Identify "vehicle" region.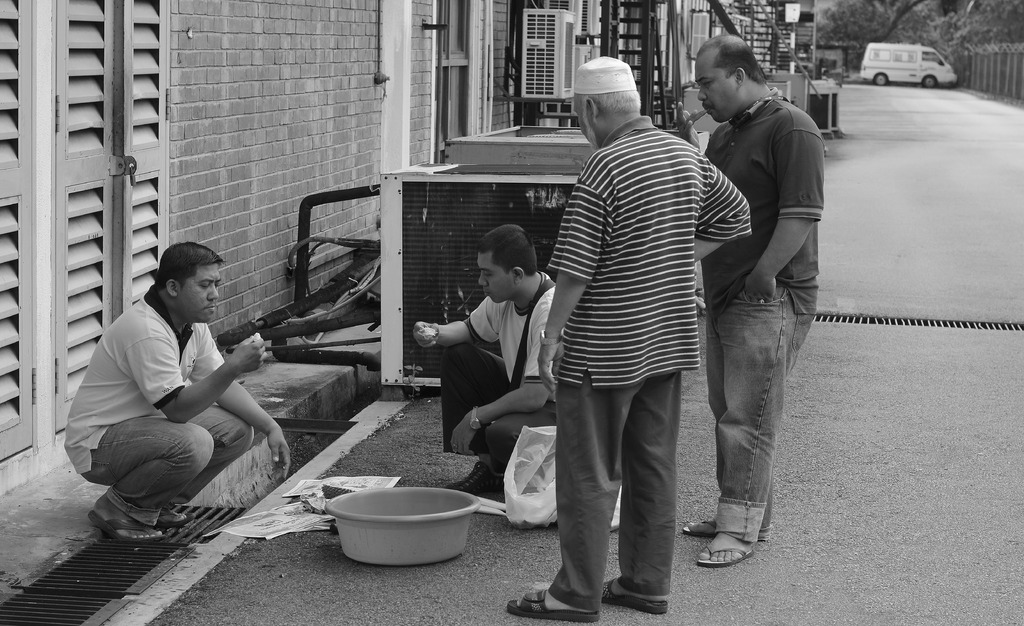
Region: box=[858, 41, 958, 87].
